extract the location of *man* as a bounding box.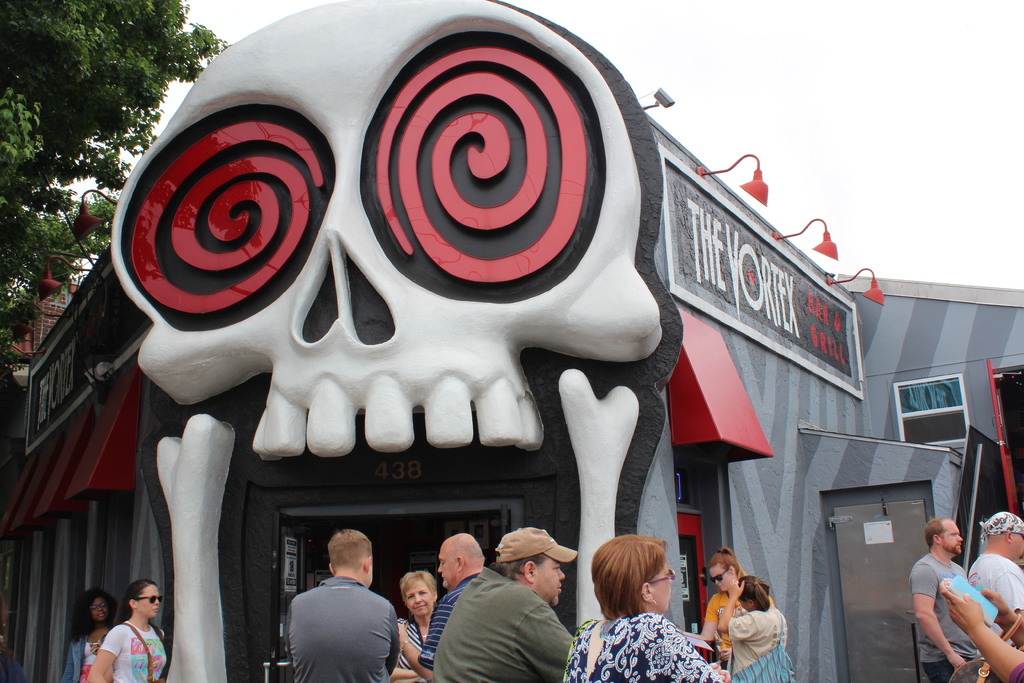
<box>966,511,1023,613</box>.
